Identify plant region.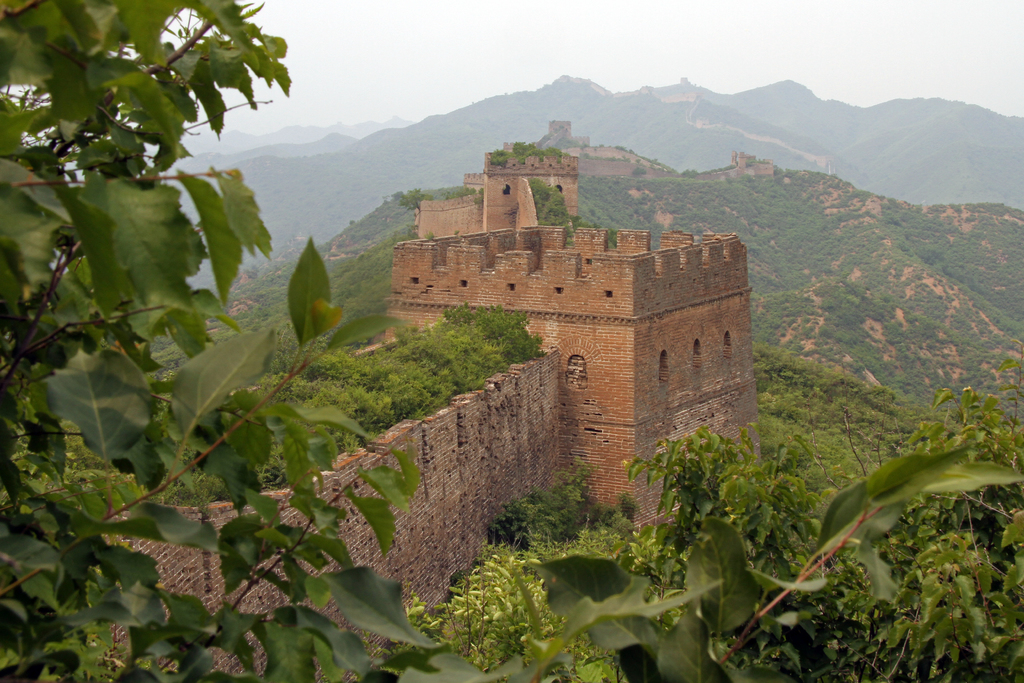
Region: x1=751, y1=325, x2=925, y2=518.
